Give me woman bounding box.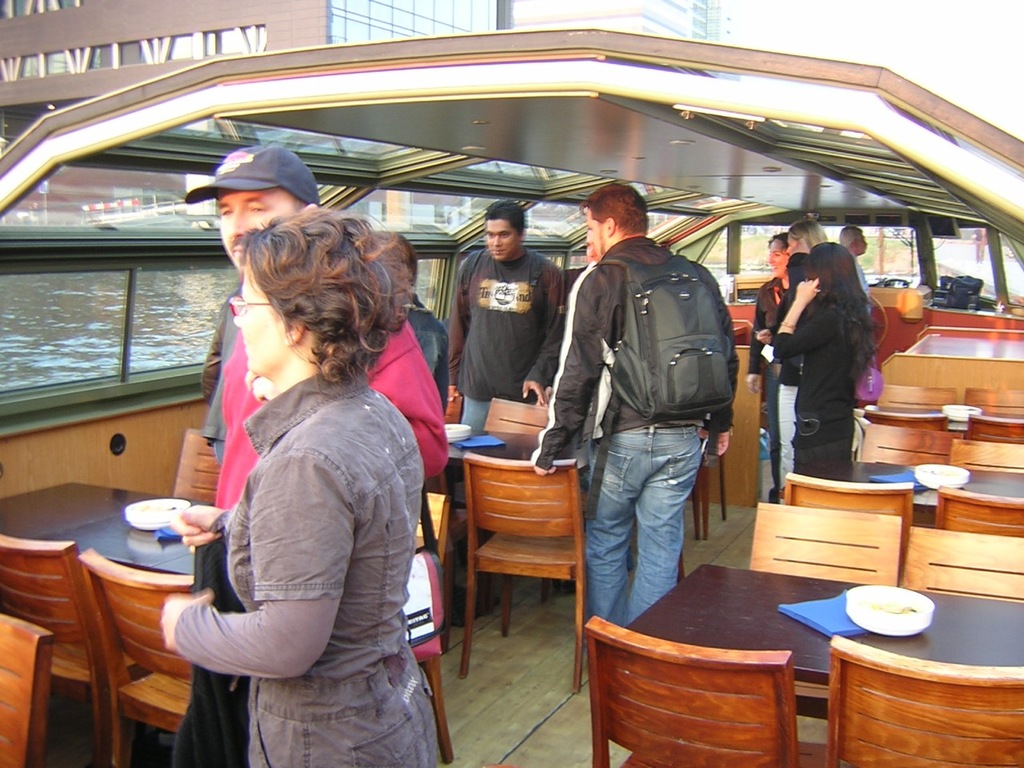
detection(772, 242, 878, 474).
